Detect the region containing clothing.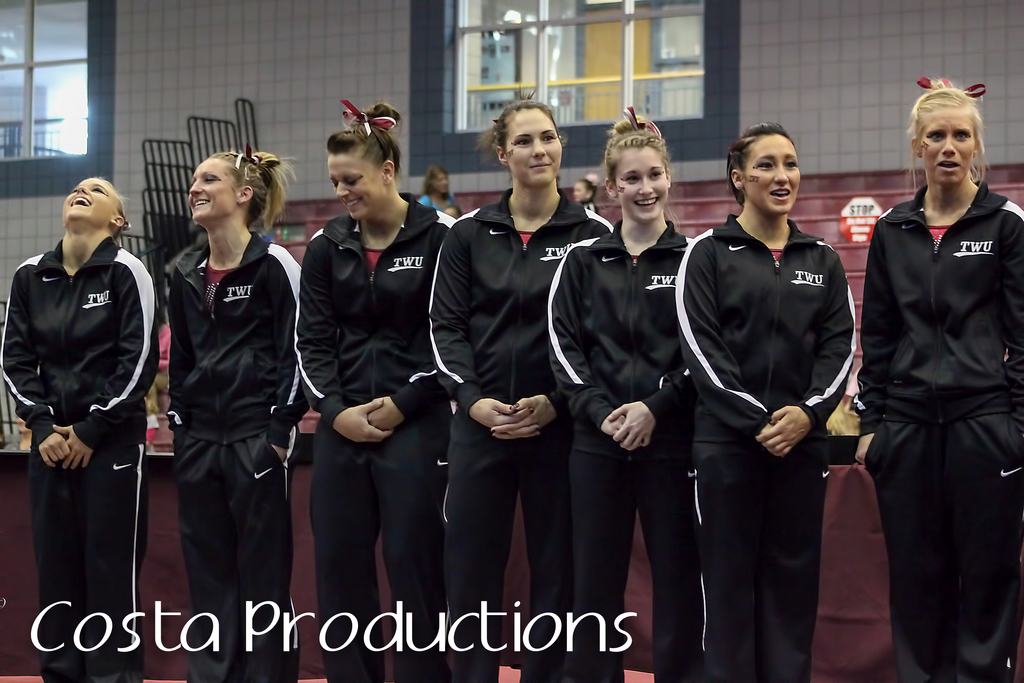
(542,216,692,682).
